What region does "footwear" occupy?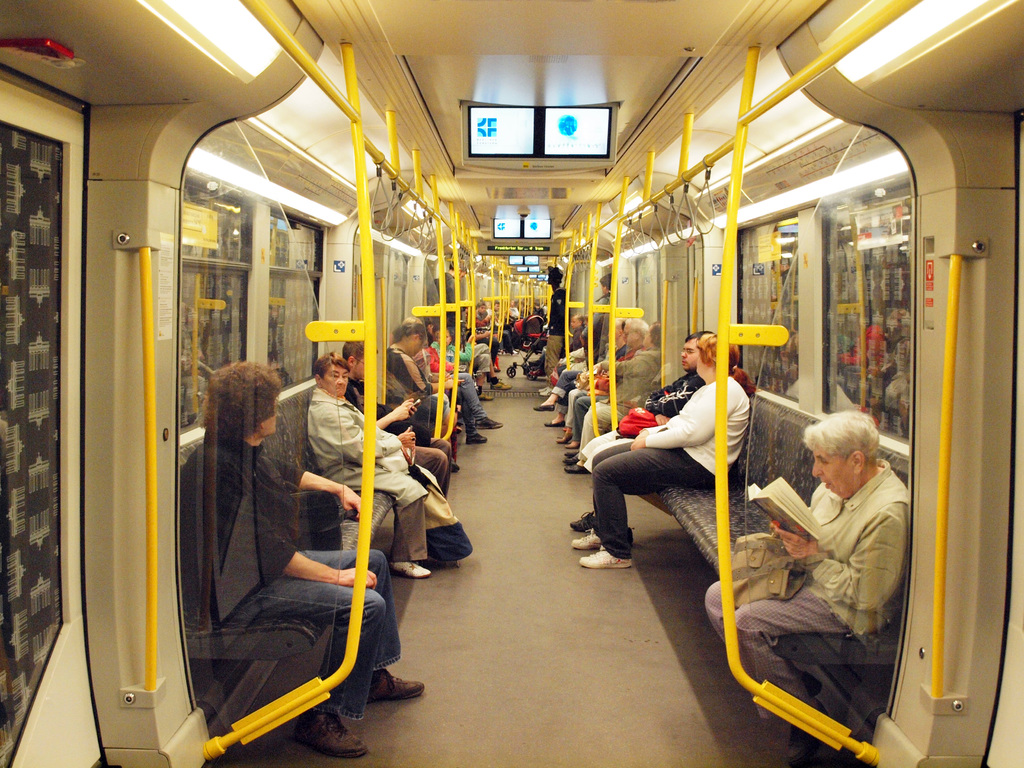
{"left": 541, "top": 385, "right": 550, "bottom": 396}.
